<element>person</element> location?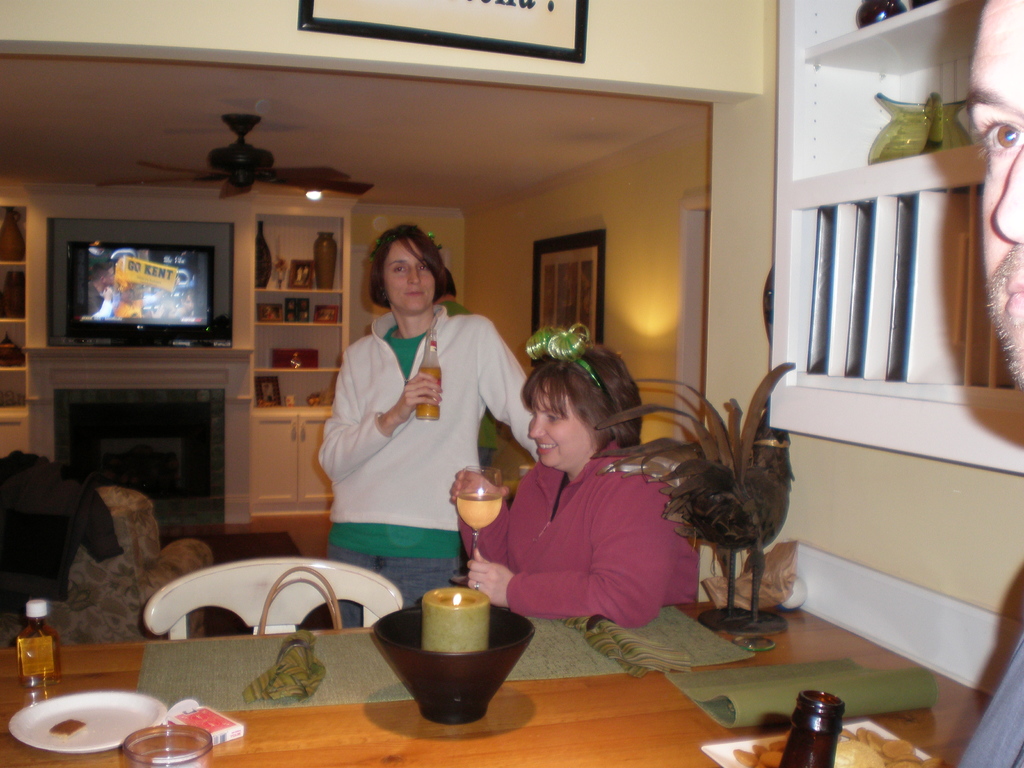
(x1=315, y1=224, x2=540, y2=628)
